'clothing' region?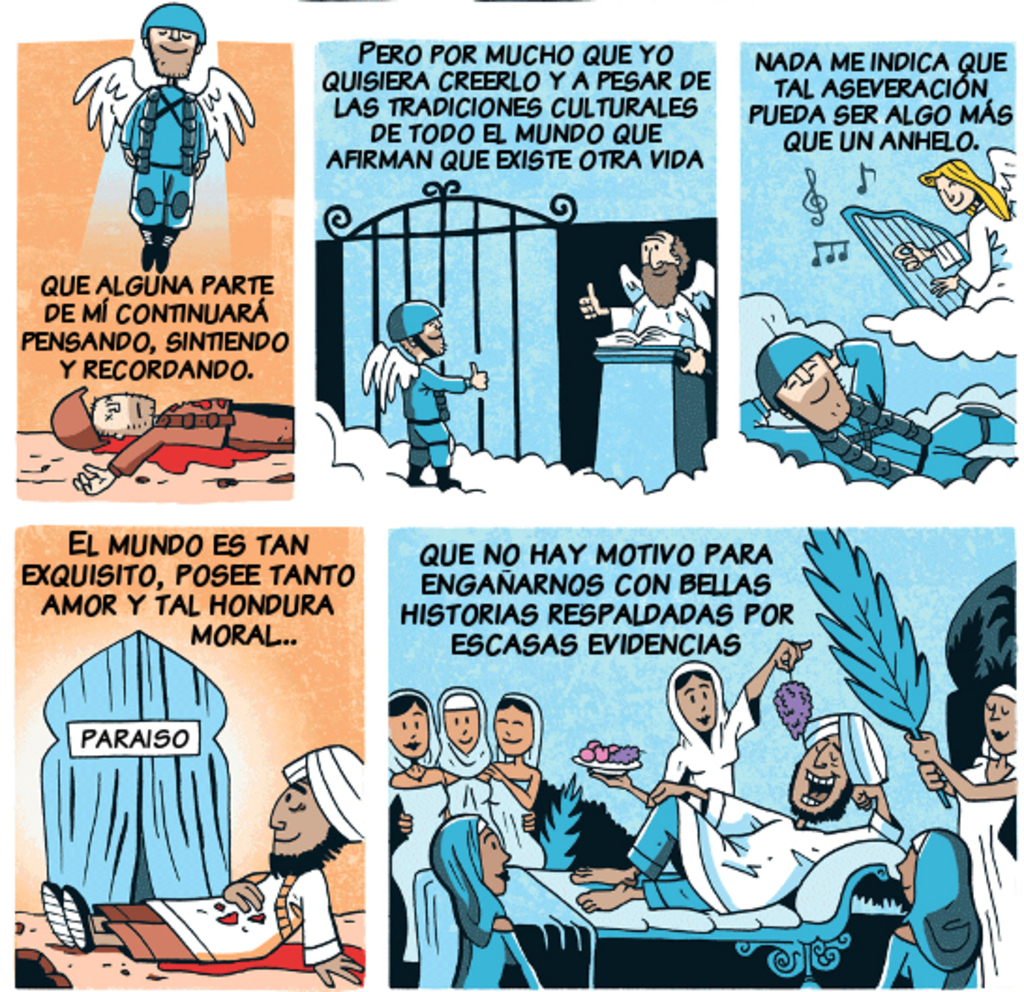
box(369, 683, 463, 984)
